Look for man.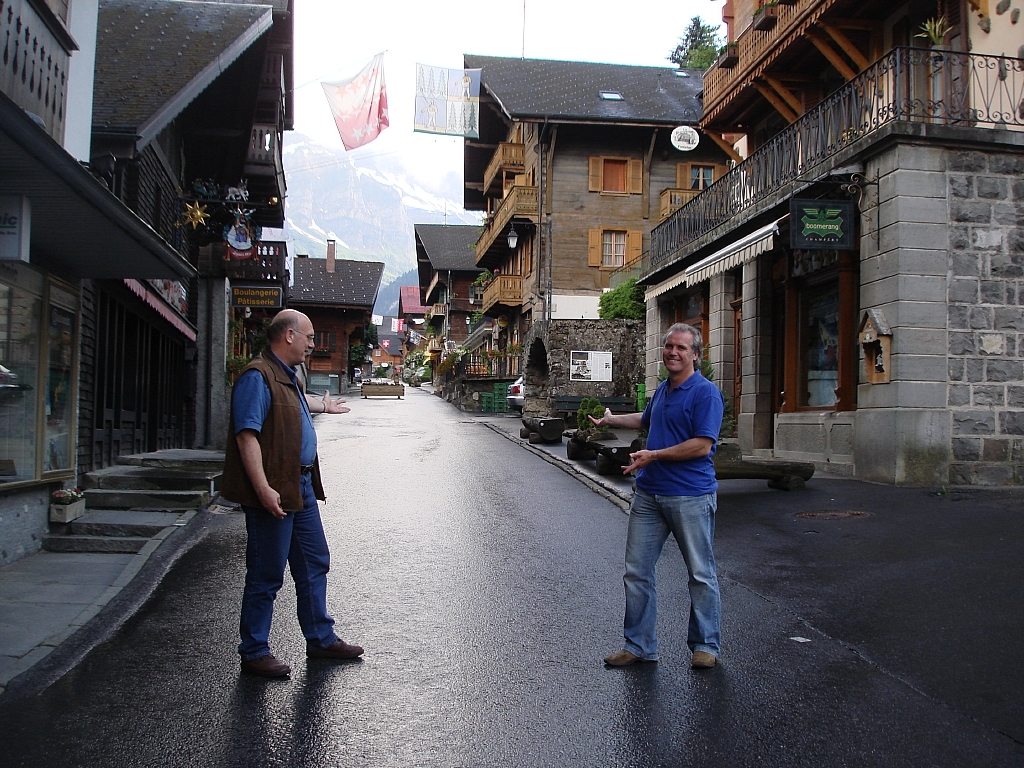
Found: box(240, 307, 363, 680).
